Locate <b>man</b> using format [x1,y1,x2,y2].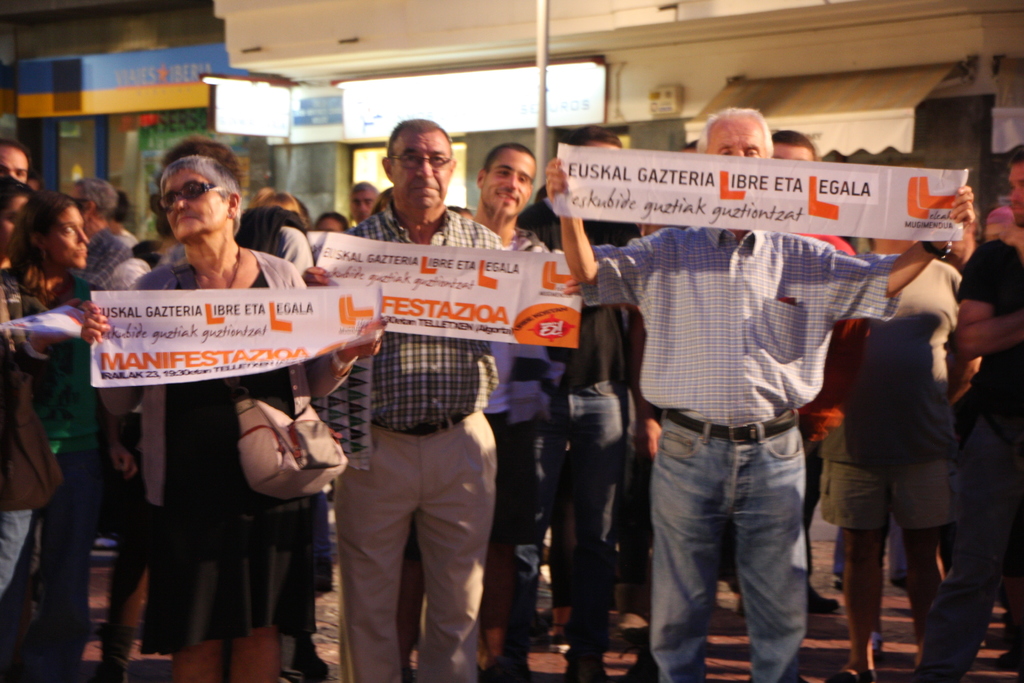
[480,126,668,682].
